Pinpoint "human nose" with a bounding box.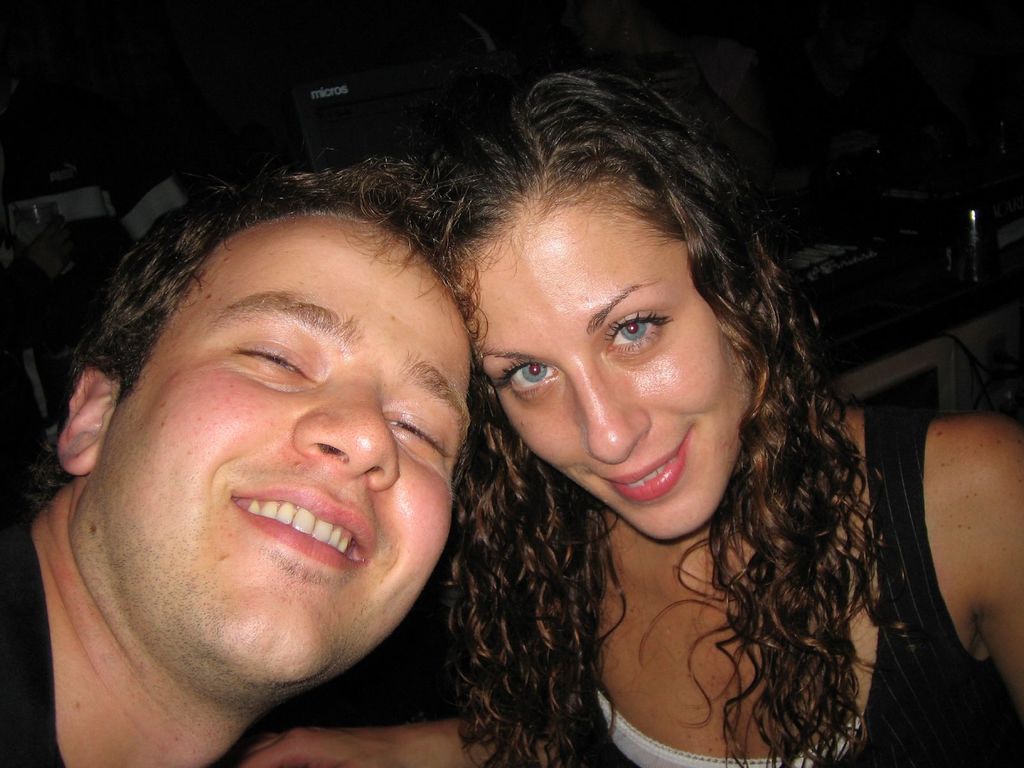
{"left": 293, "top": 377, "right": 402, "bottom": 492}.
